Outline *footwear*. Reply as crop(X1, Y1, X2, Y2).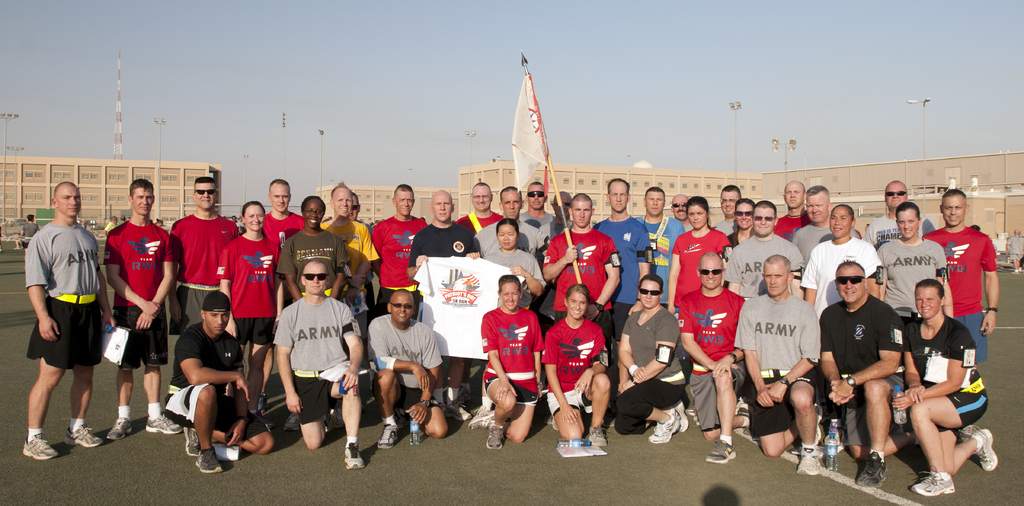
crop(328, 406, 346, 422).
